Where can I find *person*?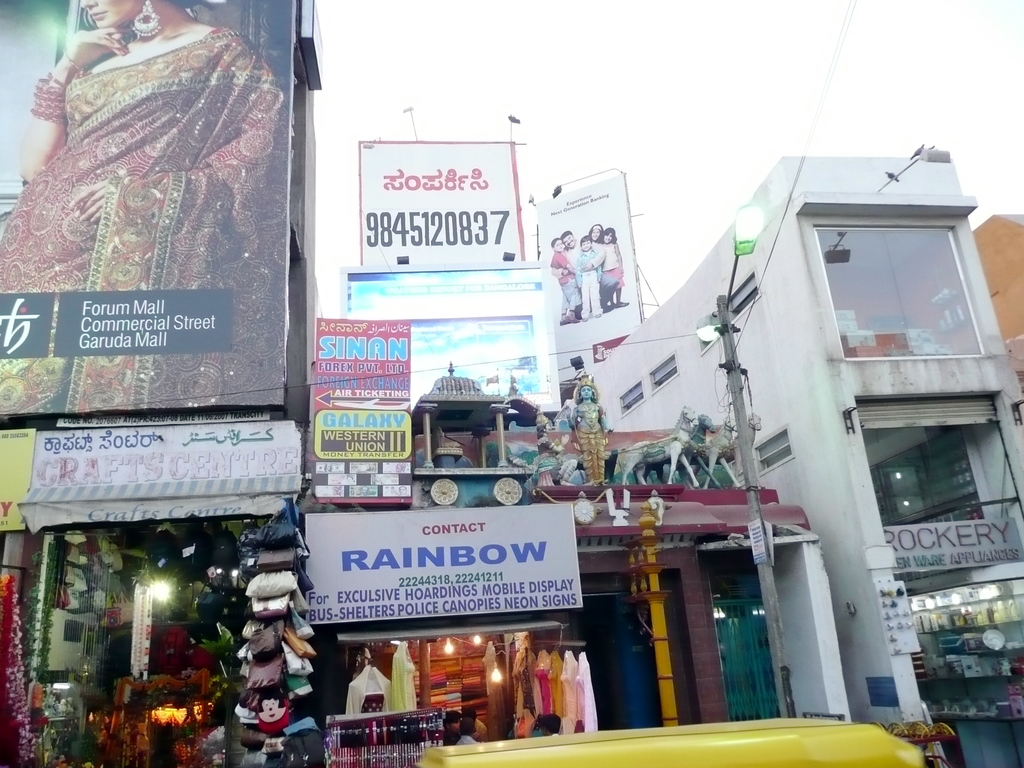
You can find it at <box>467,702,490,743</box>.
